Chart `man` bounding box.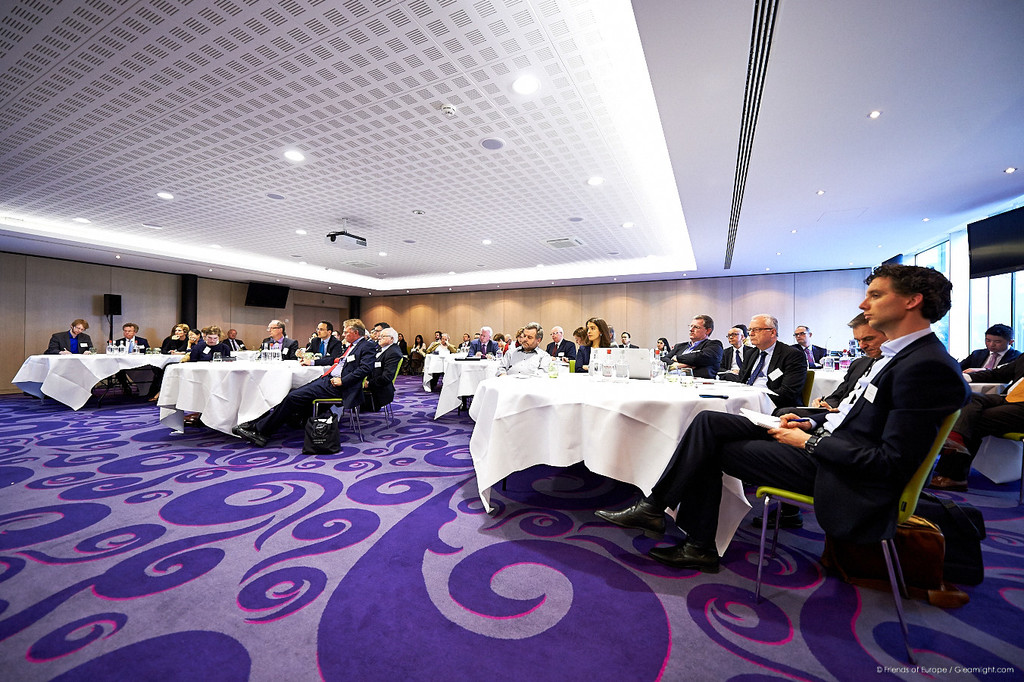
Charted: bbox(235, 318, 370, 440).
